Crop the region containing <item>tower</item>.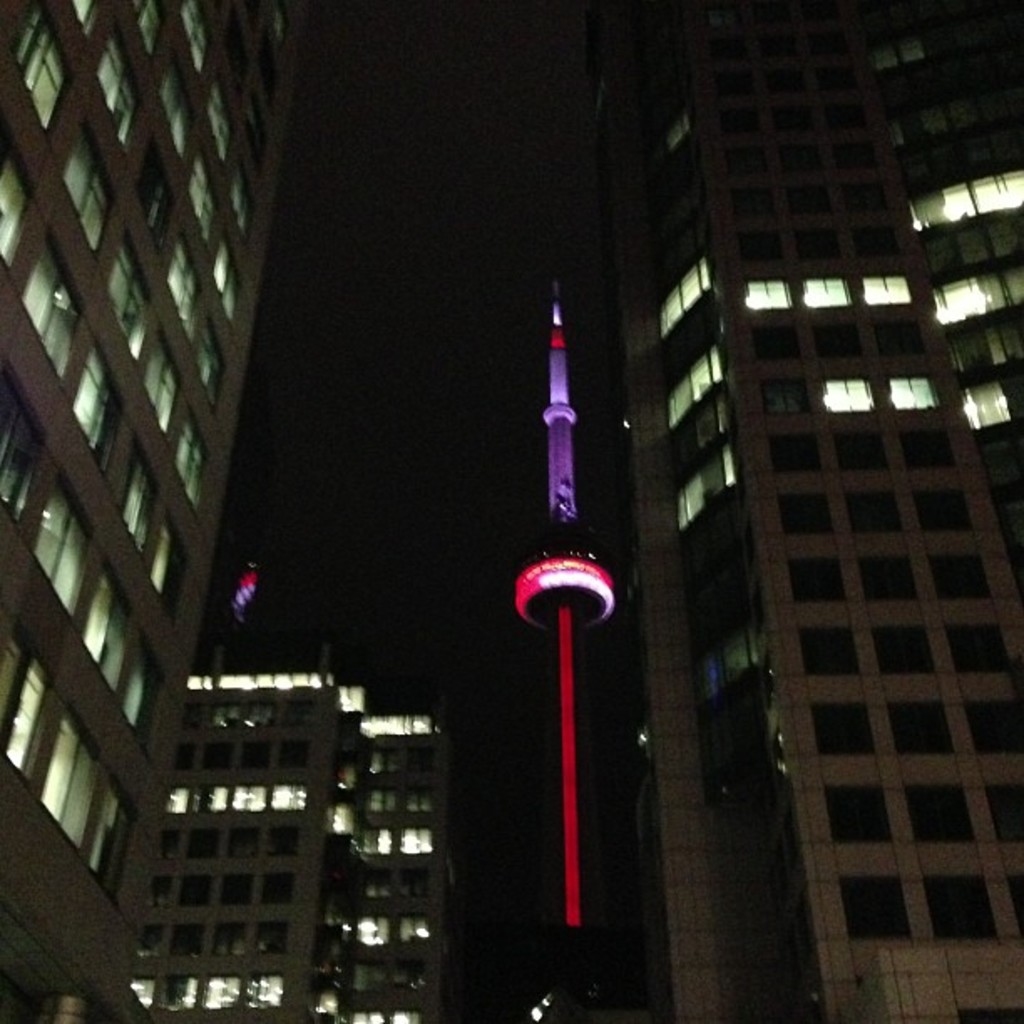
Crop region: <region>0, 0, 303, 1022</region>.
